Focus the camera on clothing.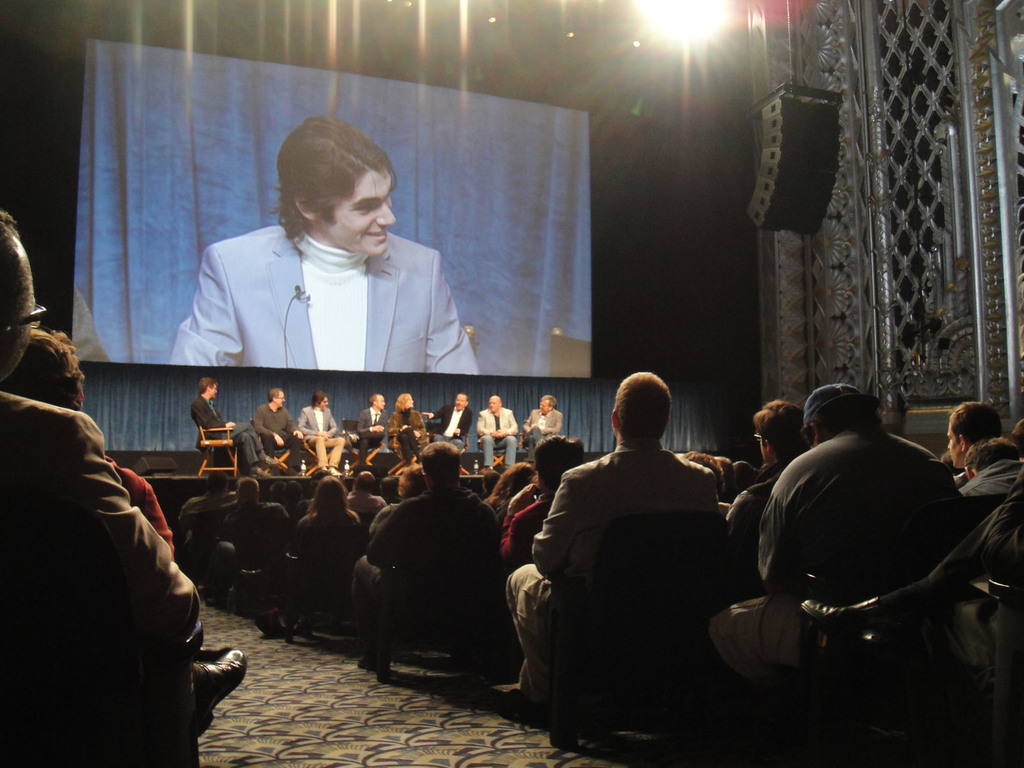
Focus region: 248/405/296/463.
